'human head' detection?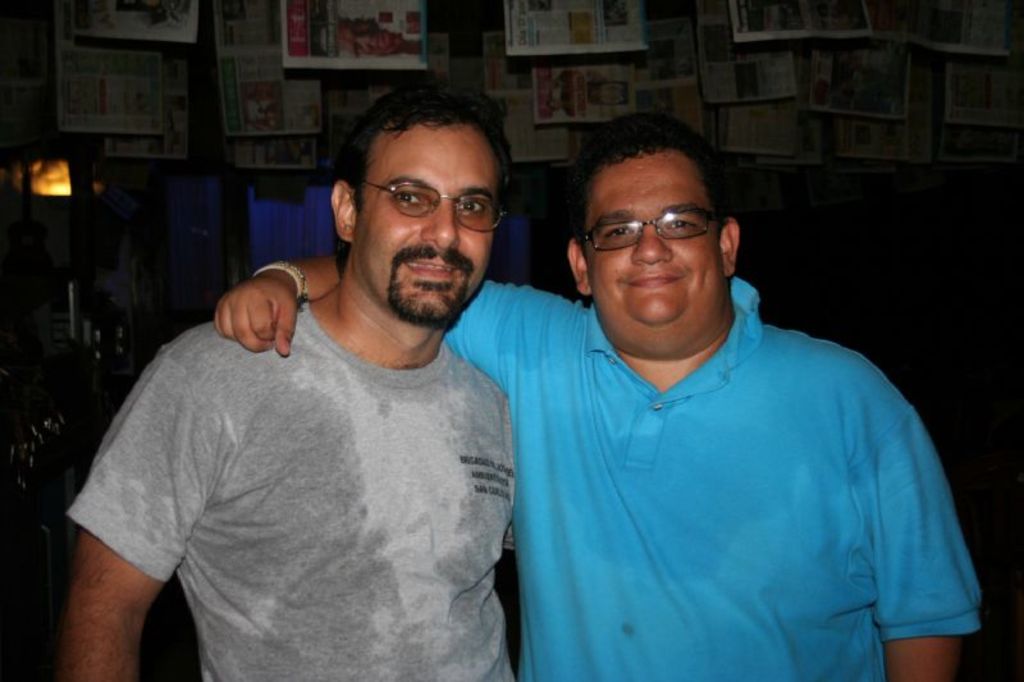
(566, 118, 739, 352)
